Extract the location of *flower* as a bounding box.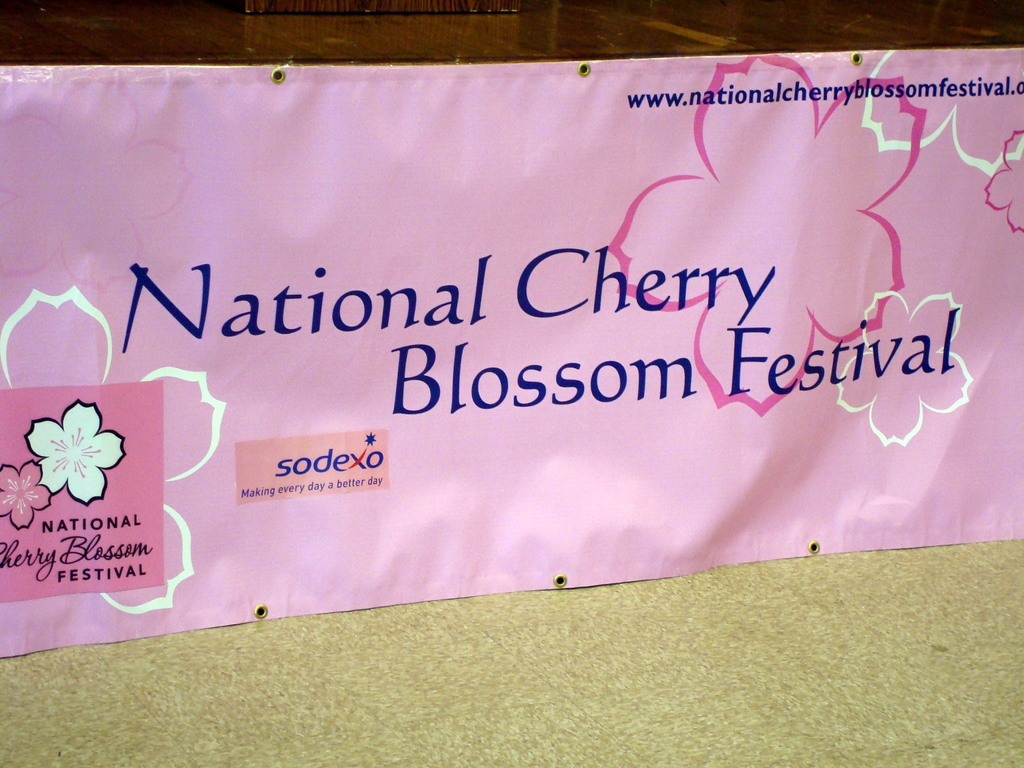
left=0, top=458, right=46, bottom=535.
